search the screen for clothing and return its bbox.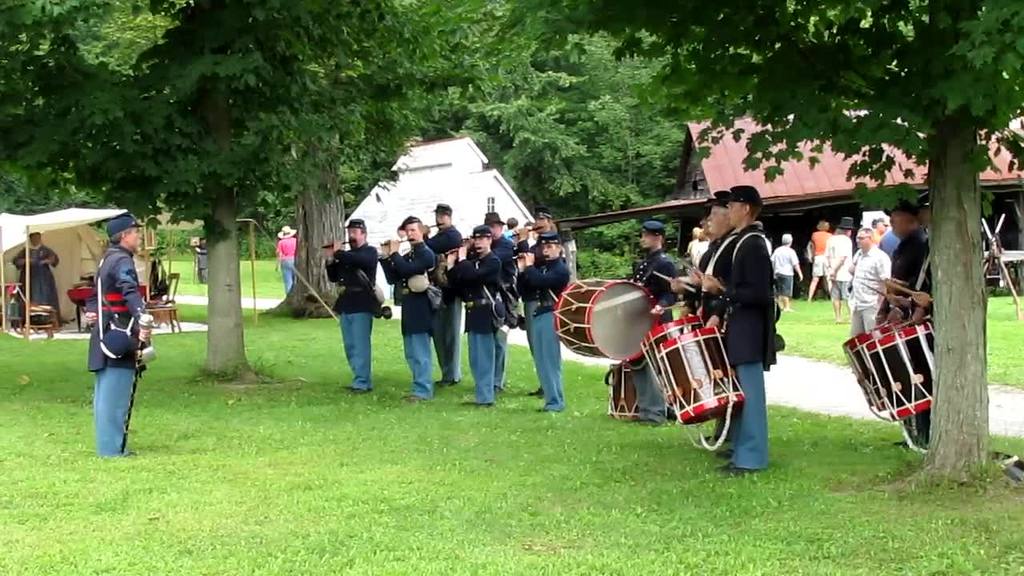
Found: bbox=(524, 259, 569, 408).
